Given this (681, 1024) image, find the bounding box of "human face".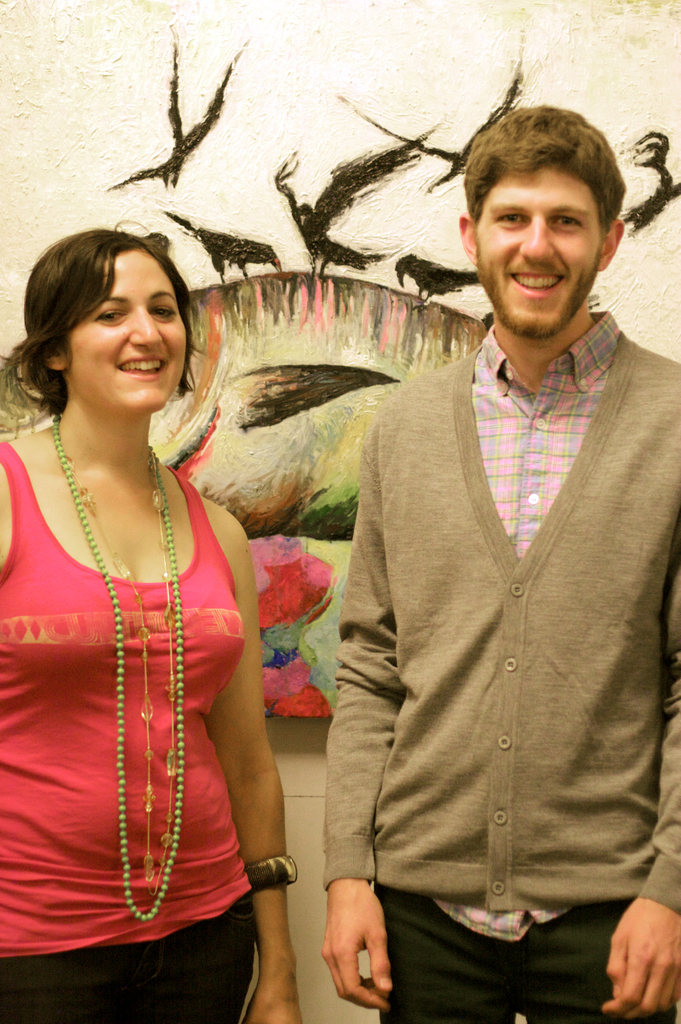
box(473, 177, 611, 338).
